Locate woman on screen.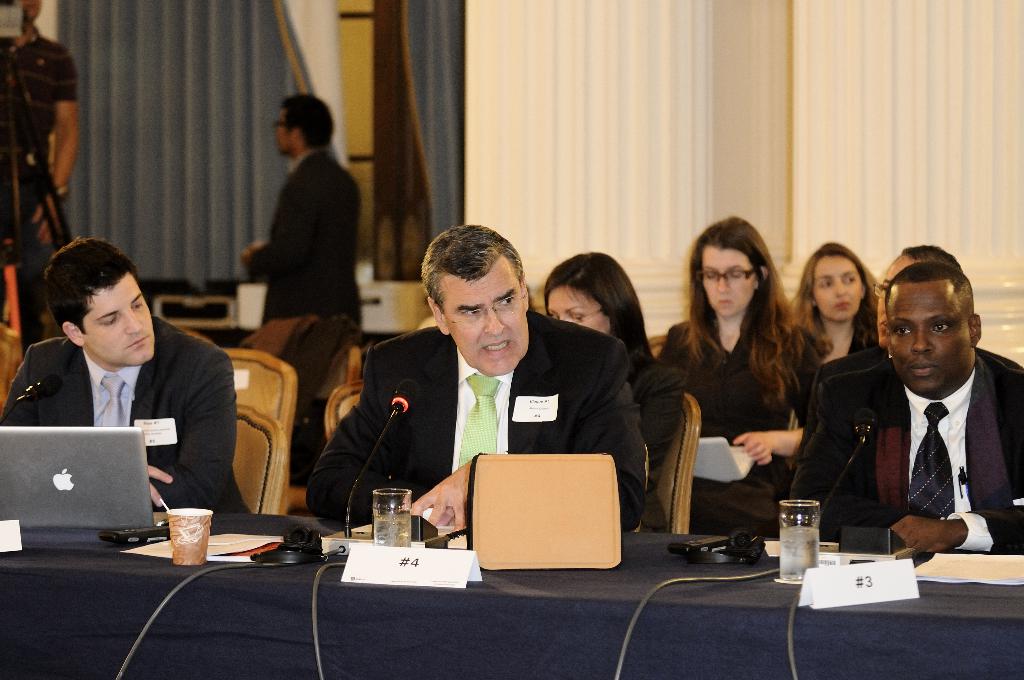
On screen at detection(792, 235, 879, 361).
